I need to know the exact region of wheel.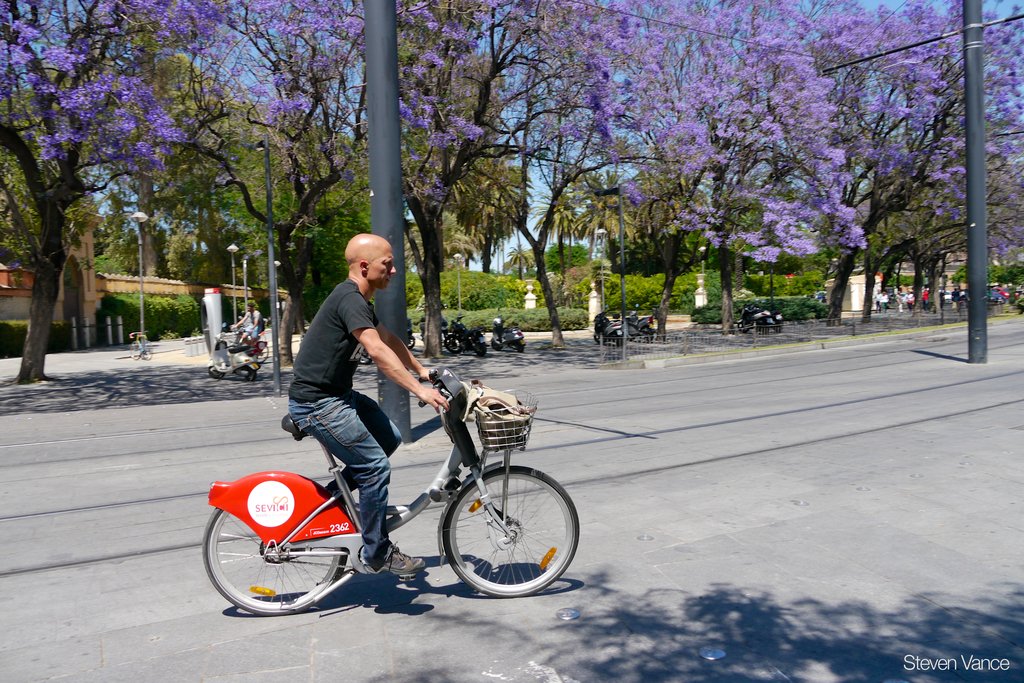
Region: [left=202, top=507, right=346, bottom=615].
